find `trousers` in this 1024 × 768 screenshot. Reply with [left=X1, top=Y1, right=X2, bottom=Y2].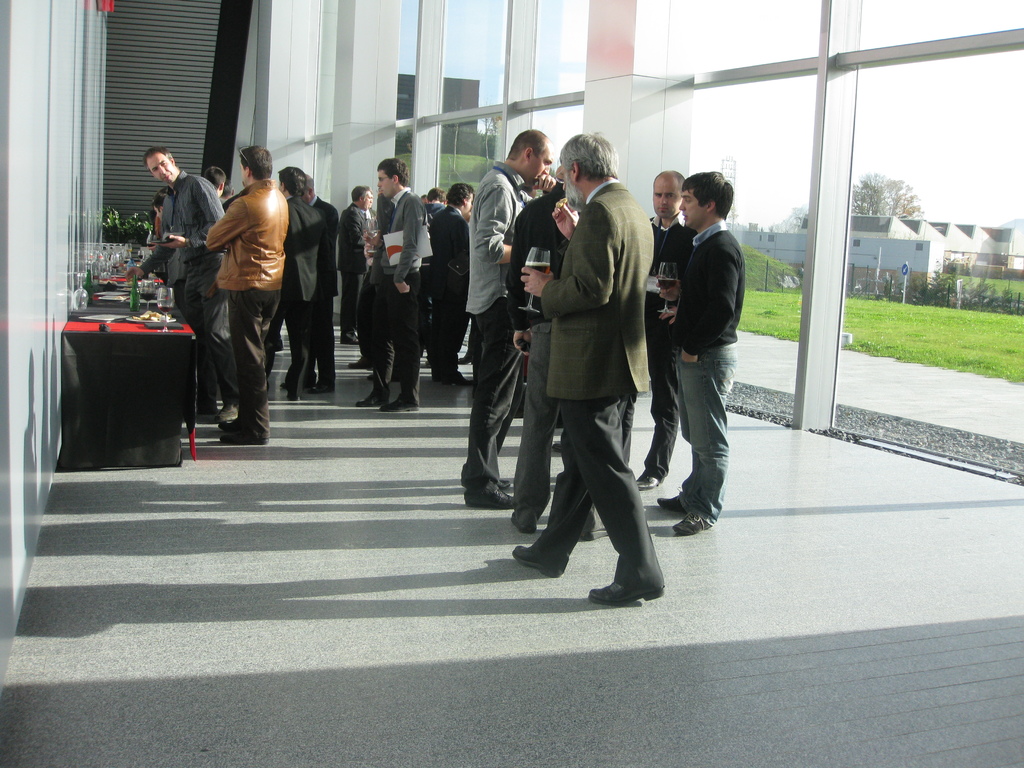
[left=287, top=298, right=314, bottom=394].
